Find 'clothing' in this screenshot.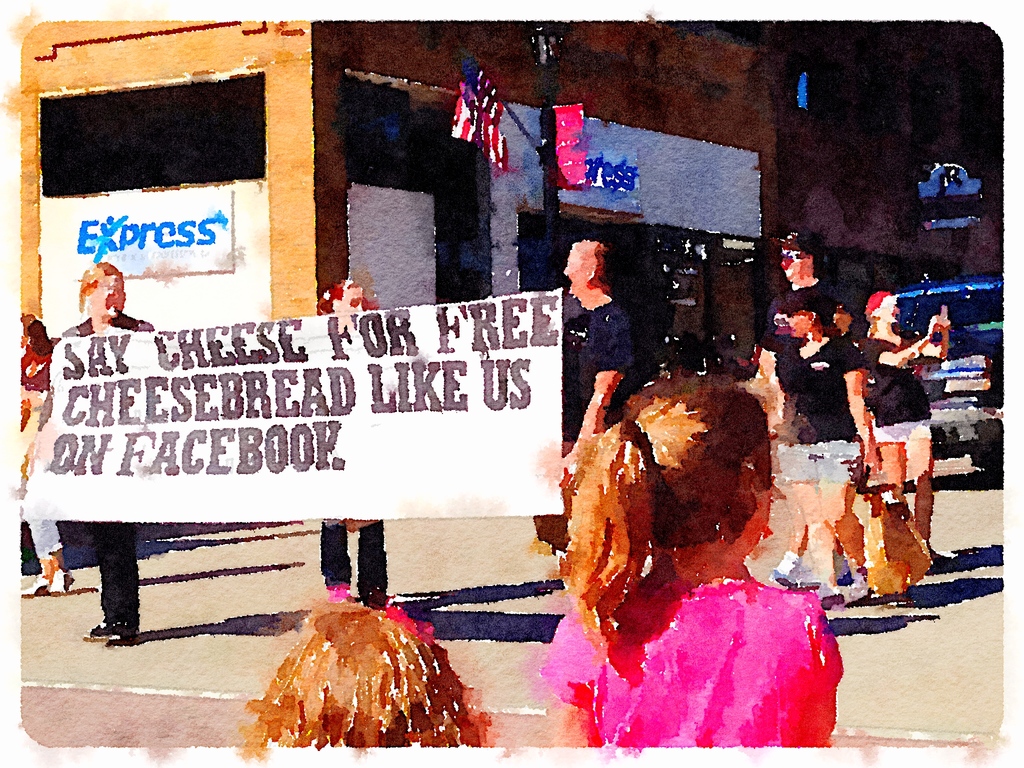
The bounding box for 'clothing' is BBox(781, 342, 859, 488).
